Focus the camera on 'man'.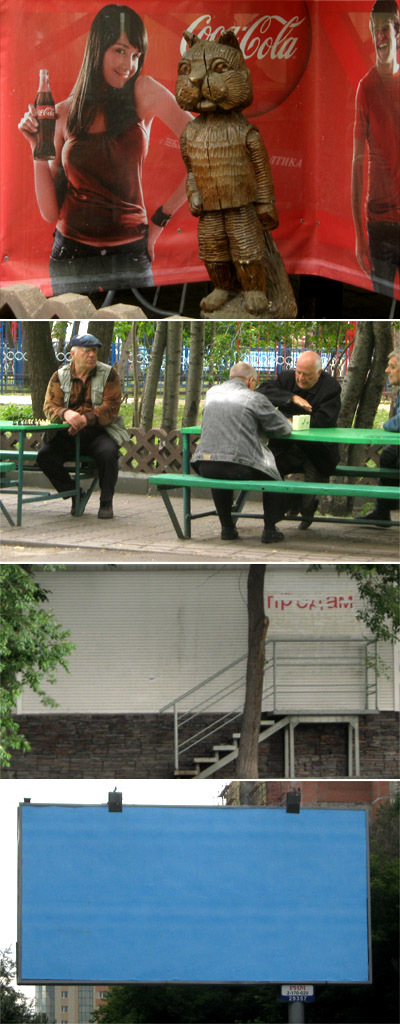
Focus region: bbox=(252, 353, 345, 536).
